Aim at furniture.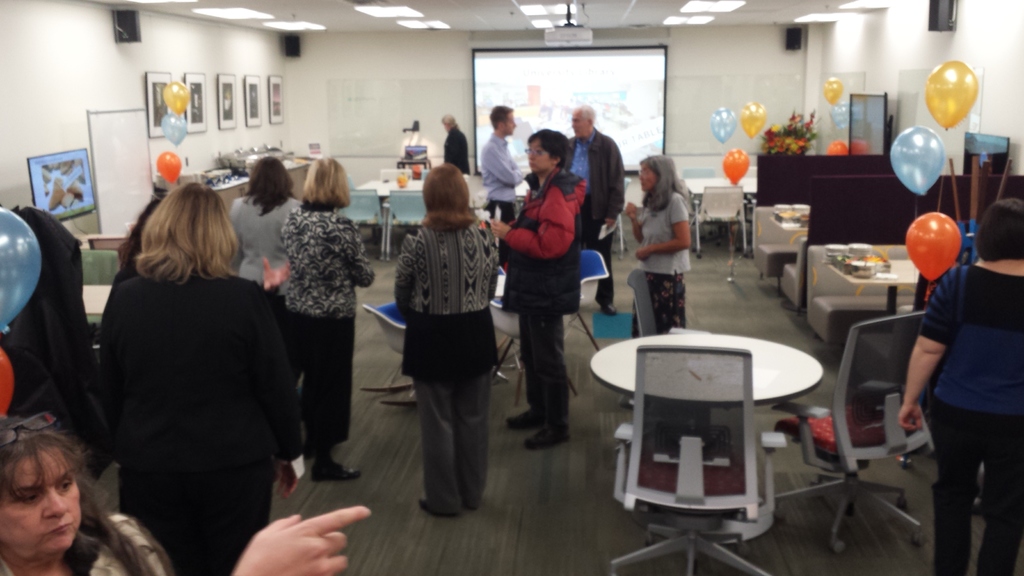
Aimed at [588,332,827,547].
